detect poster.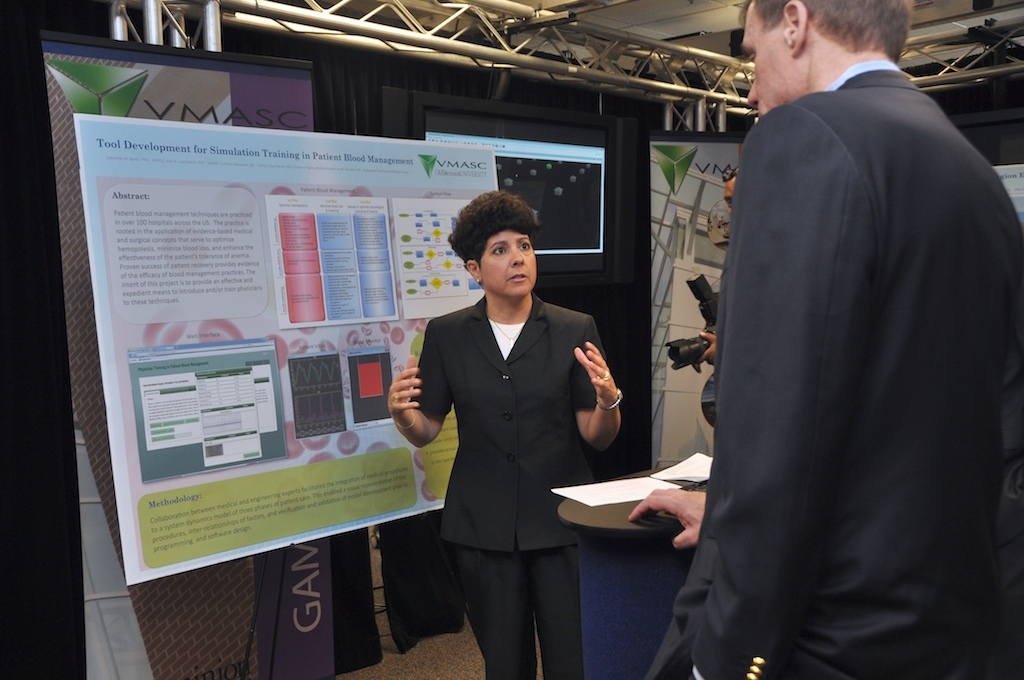
Detected at (421, 134, 609, 255).
